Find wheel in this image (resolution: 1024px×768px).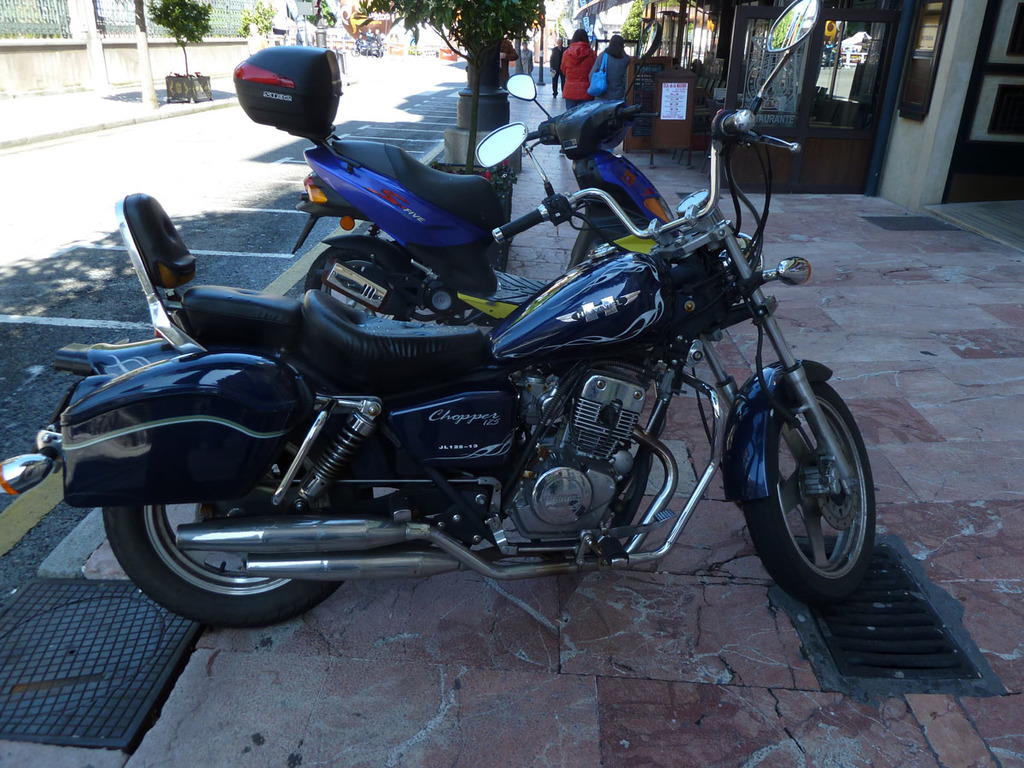
750:374:878:598.
